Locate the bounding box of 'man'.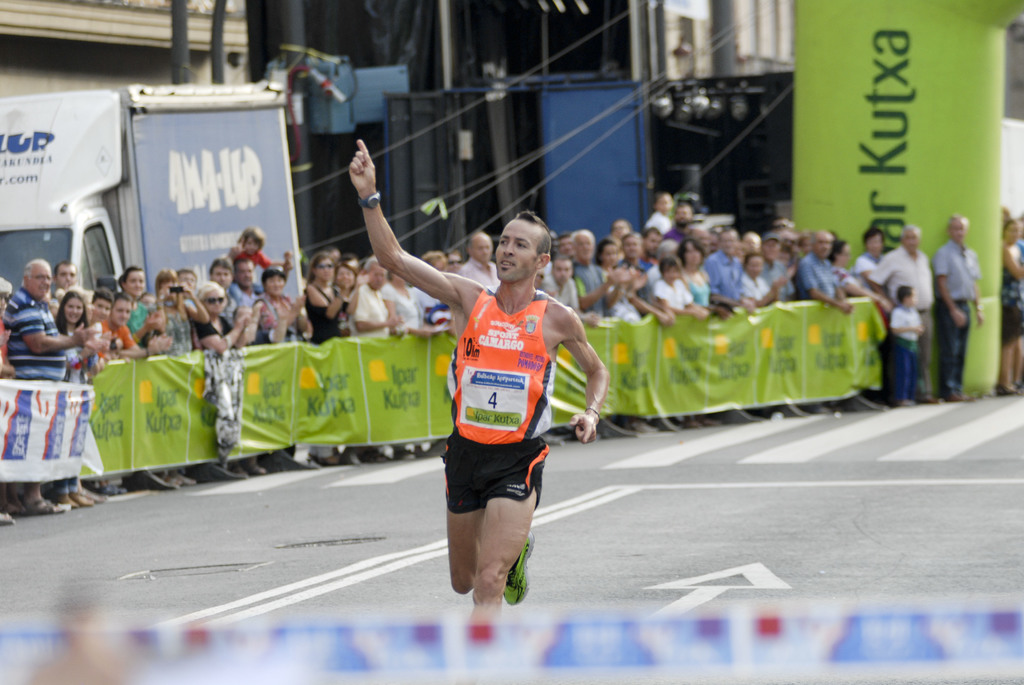
Bounding box: box=[347, 139, 612, 624].
